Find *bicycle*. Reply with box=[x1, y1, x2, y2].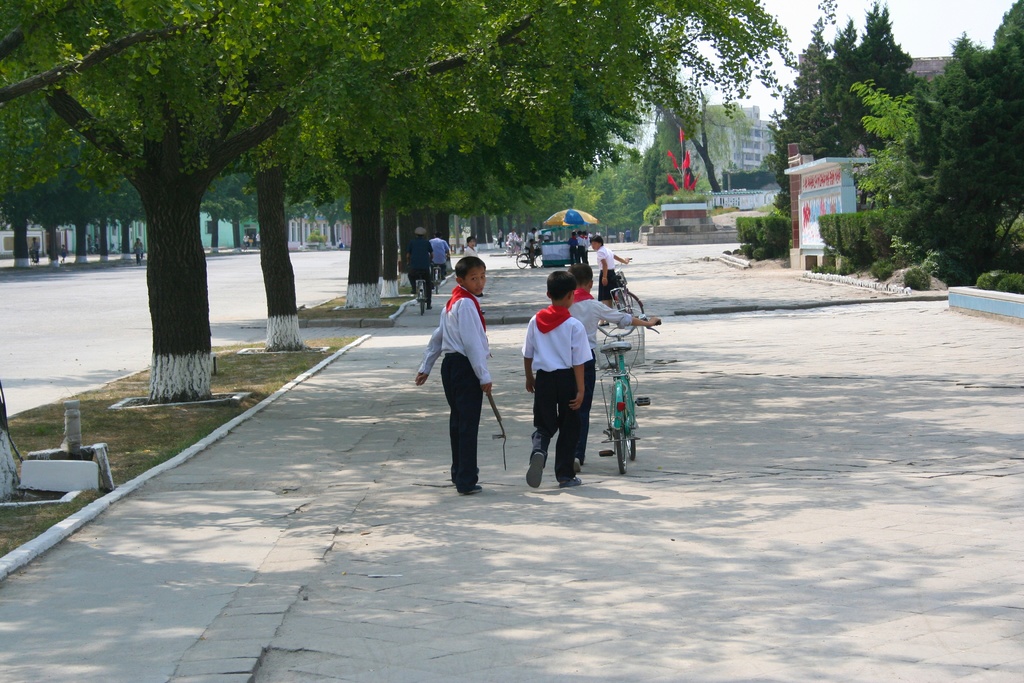
box=[28, 248, 41, 267].
